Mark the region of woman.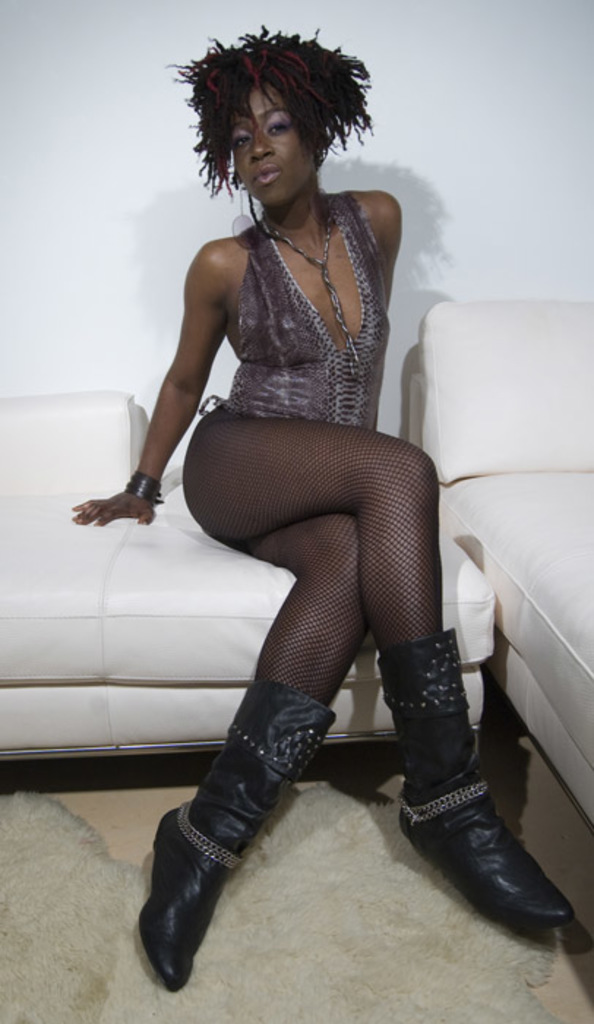
Region: bbox=[101, 7, 459, 867].
